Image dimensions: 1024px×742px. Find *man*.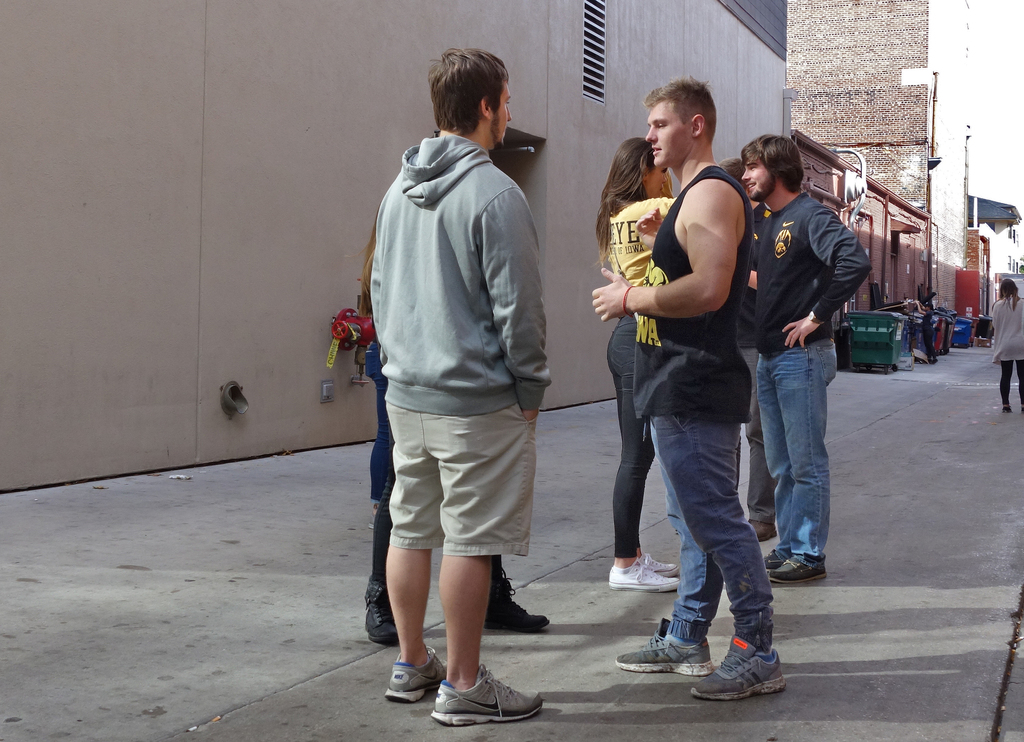
(left=346, top=64, right=559, bottom=704).
